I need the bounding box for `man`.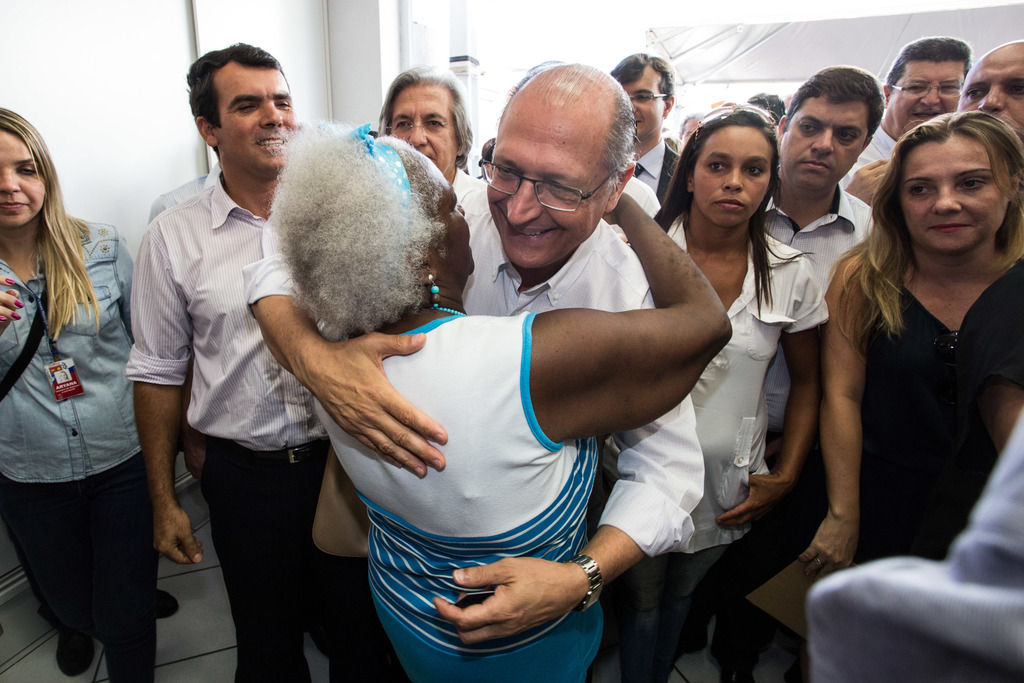
Here it is: [x1=841, y1=38, x2=973, y2=206].
